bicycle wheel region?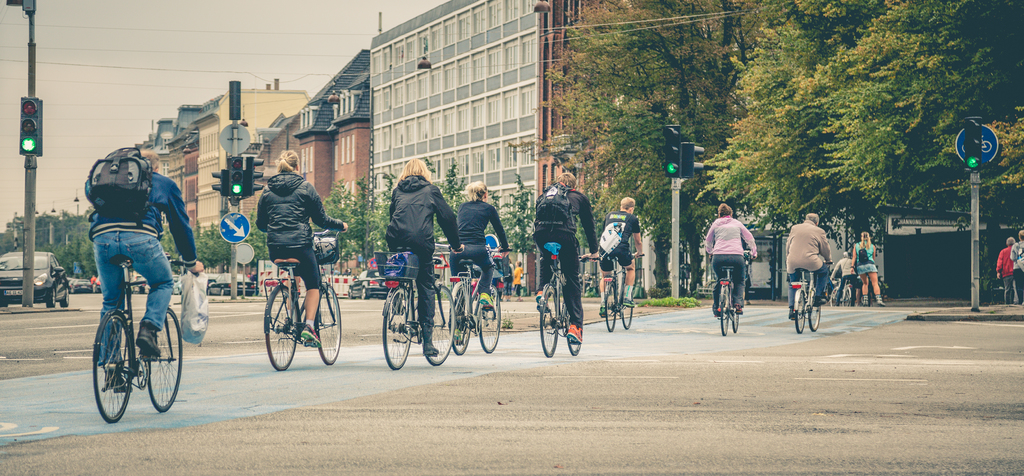
select_region(477, 284, 501, 354)
